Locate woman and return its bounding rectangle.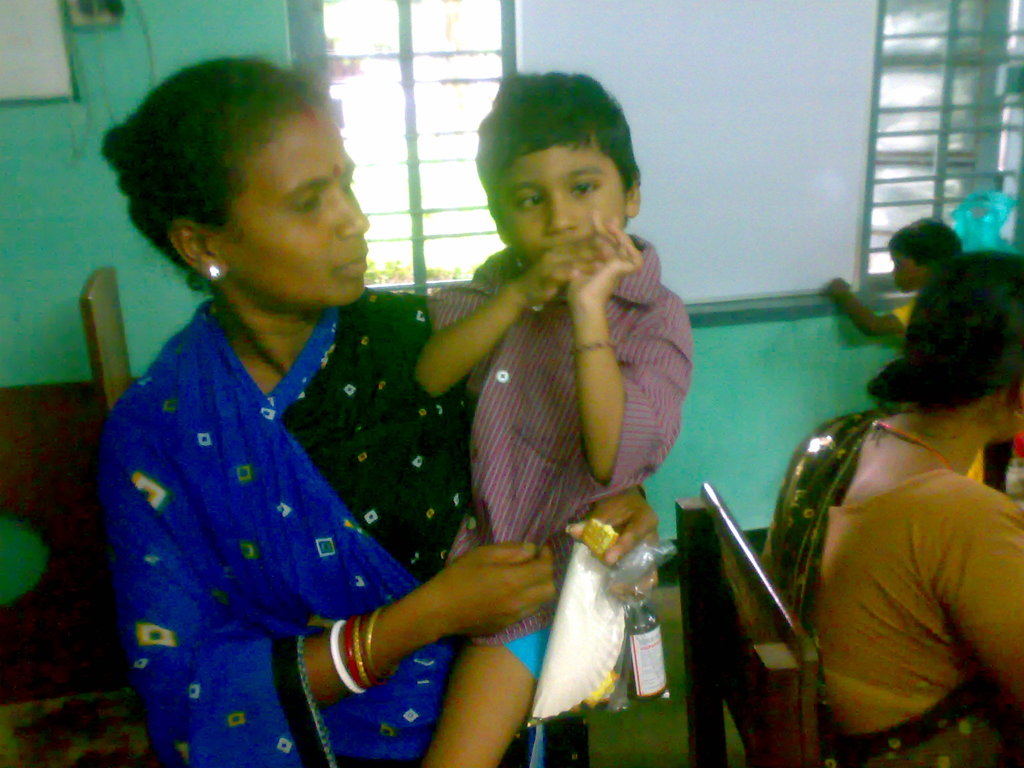
detection(132, 36, 780, 759).
